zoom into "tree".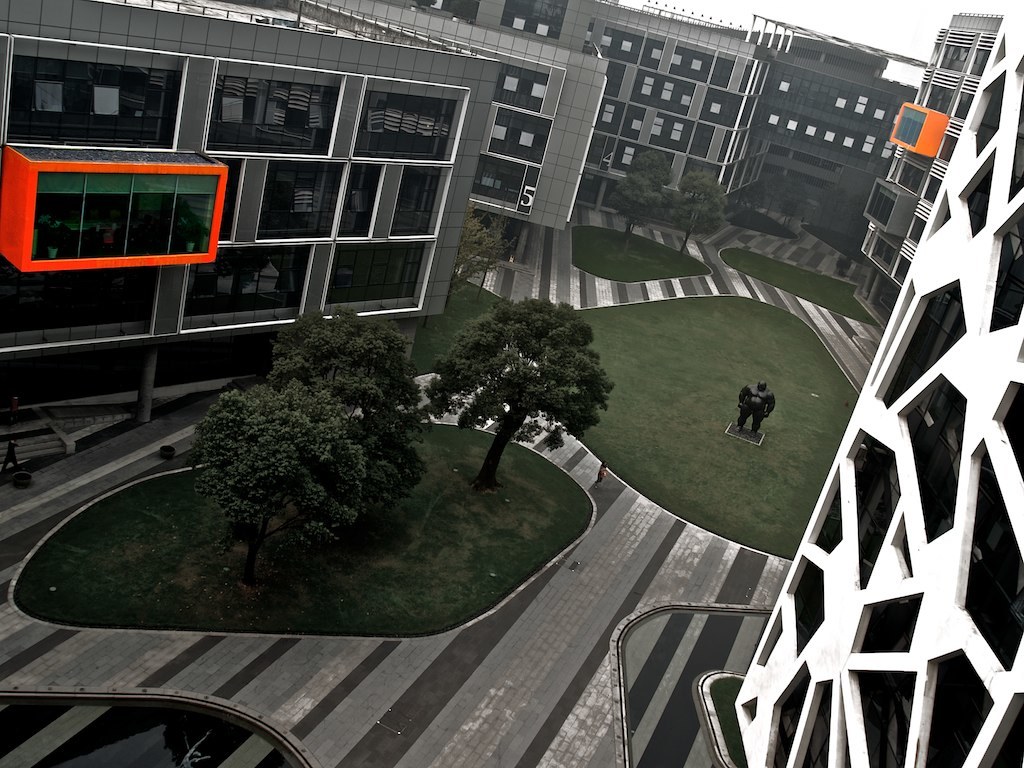
Zoom target: [left=604, top=150, right=670, bottom=249].
